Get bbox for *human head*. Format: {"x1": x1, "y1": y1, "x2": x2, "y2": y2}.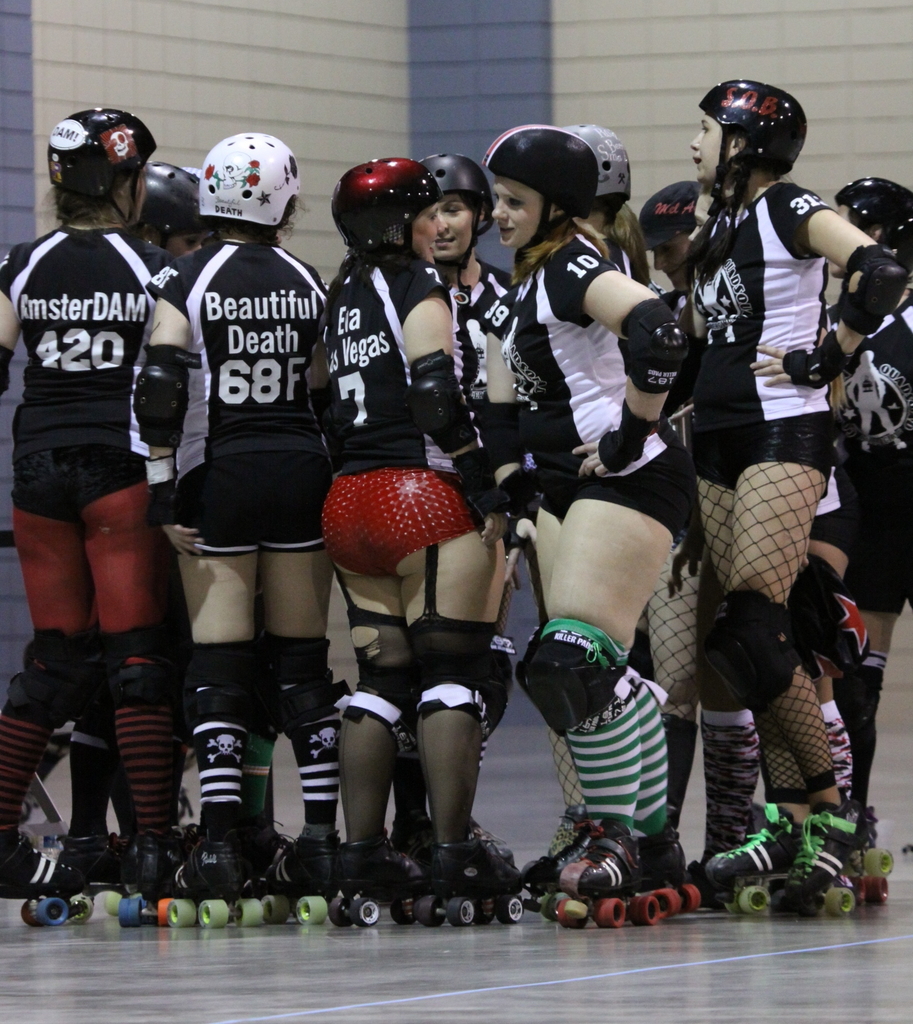
{"x1": 693, "y1": 65, "x2": 827, "y2": 218}.
